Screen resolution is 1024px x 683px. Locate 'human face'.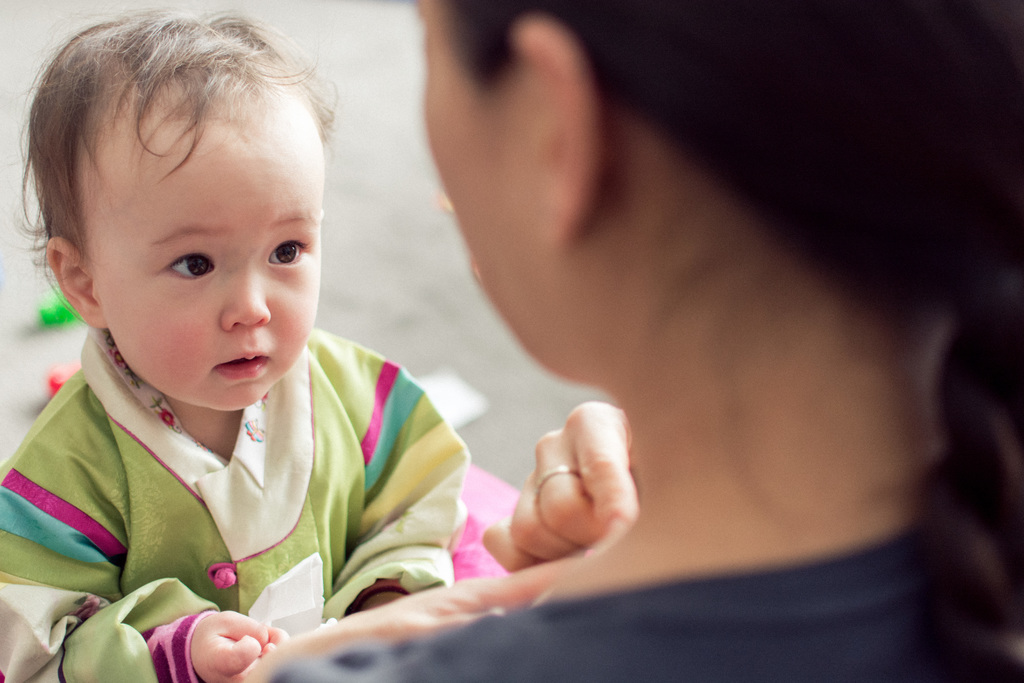
box(88, 79, 326, 411).
